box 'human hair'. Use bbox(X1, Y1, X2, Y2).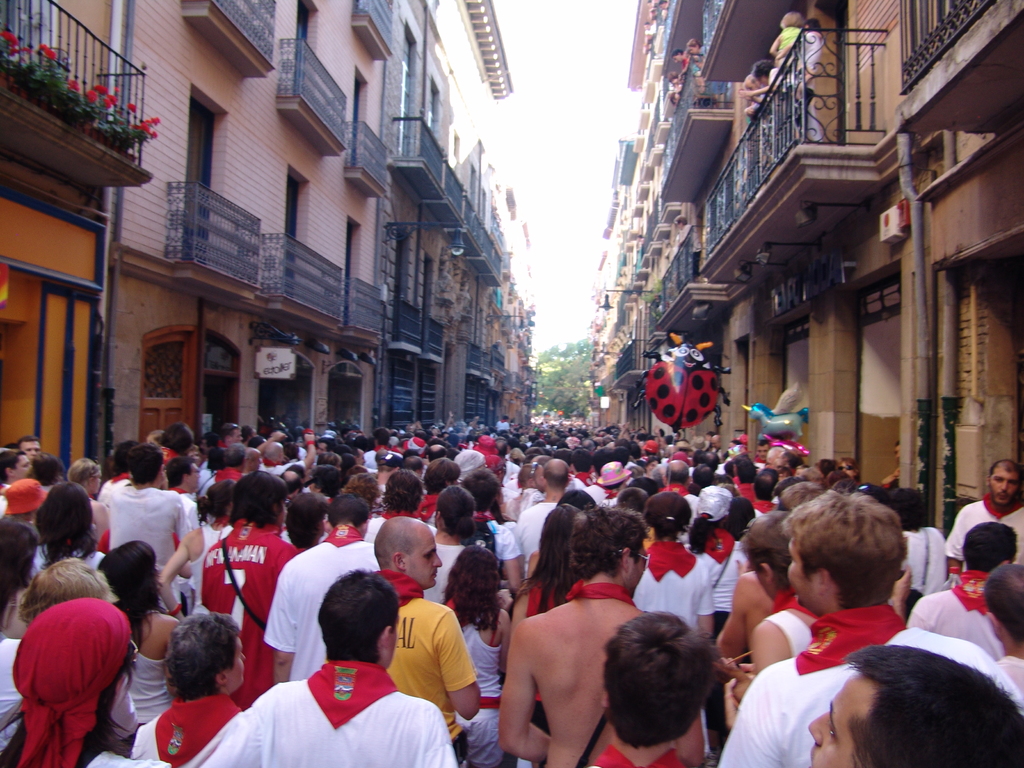
bbox(326, 492, 367, 531).
